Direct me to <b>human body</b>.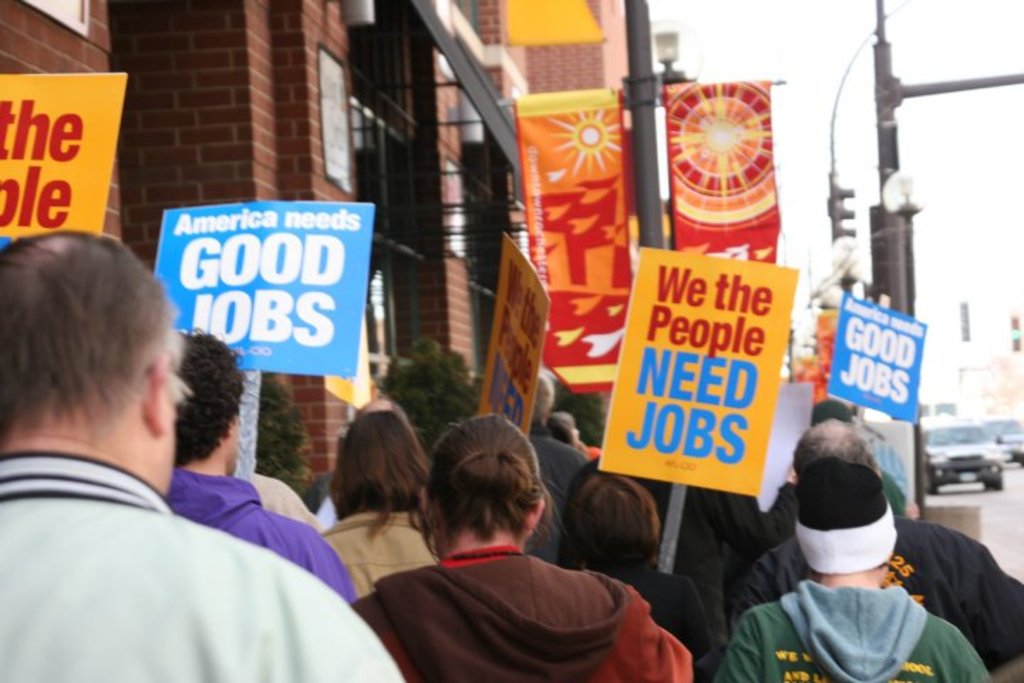
Direction: BBox(166, 474, 357, 606).
